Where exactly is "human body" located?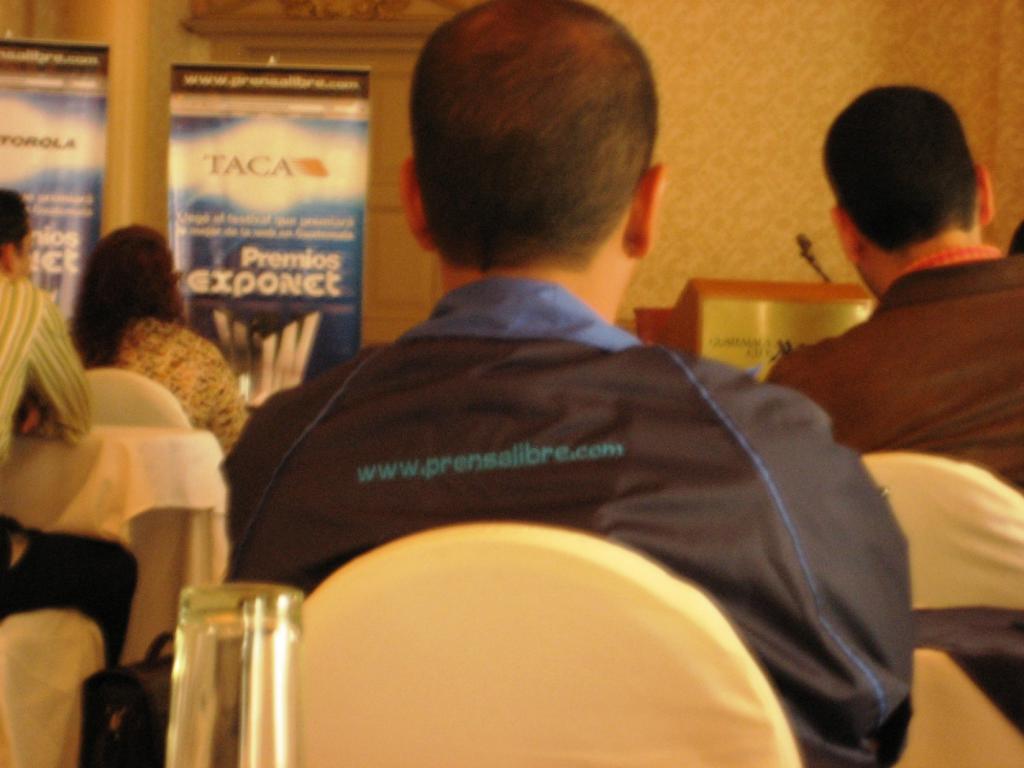
Its bounding box is rect(0, 265, 147, 666).
